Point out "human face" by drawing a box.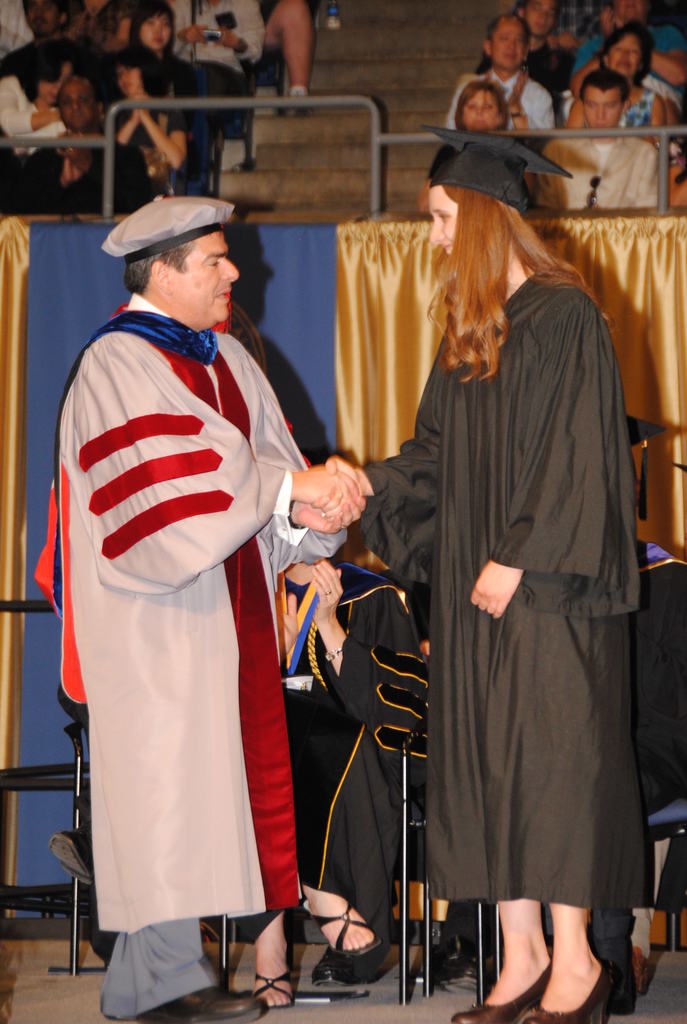
x1=585, y1=90, x2=627, y2=125.
